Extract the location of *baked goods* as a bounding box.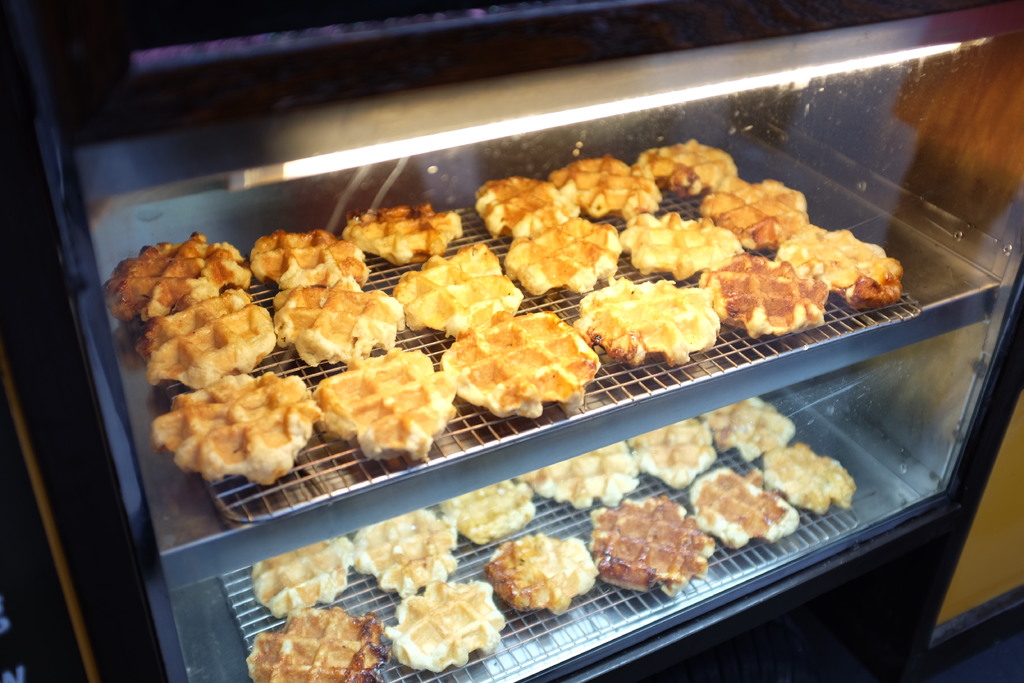
<bbox>504, 218, 618, 297</bbox>.
